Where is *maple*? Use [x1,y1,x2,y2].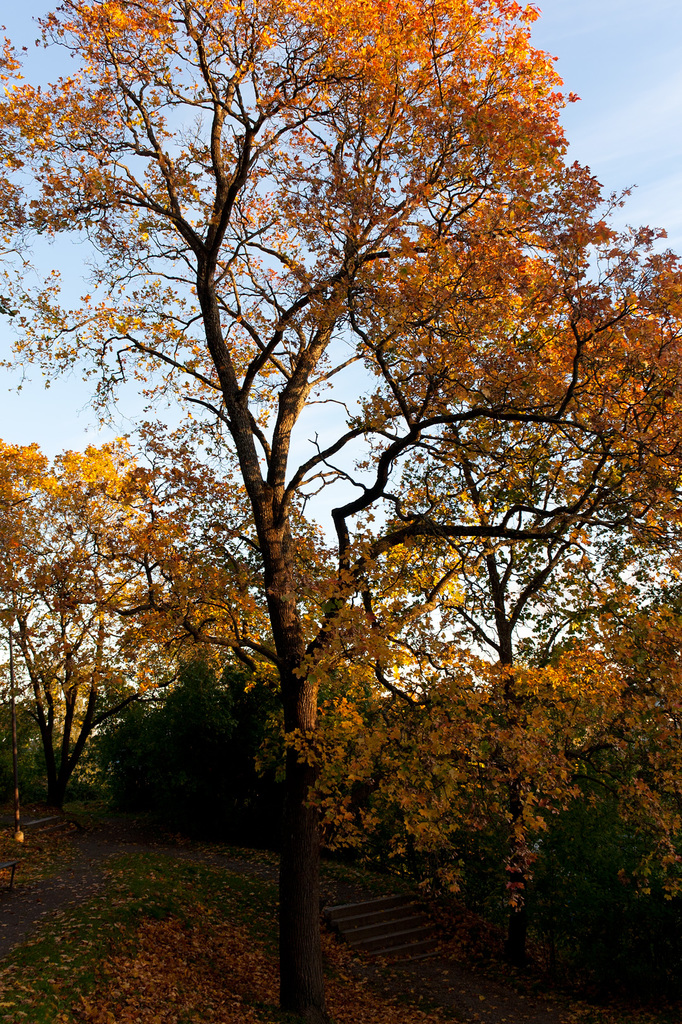
[0,444,329,836].
